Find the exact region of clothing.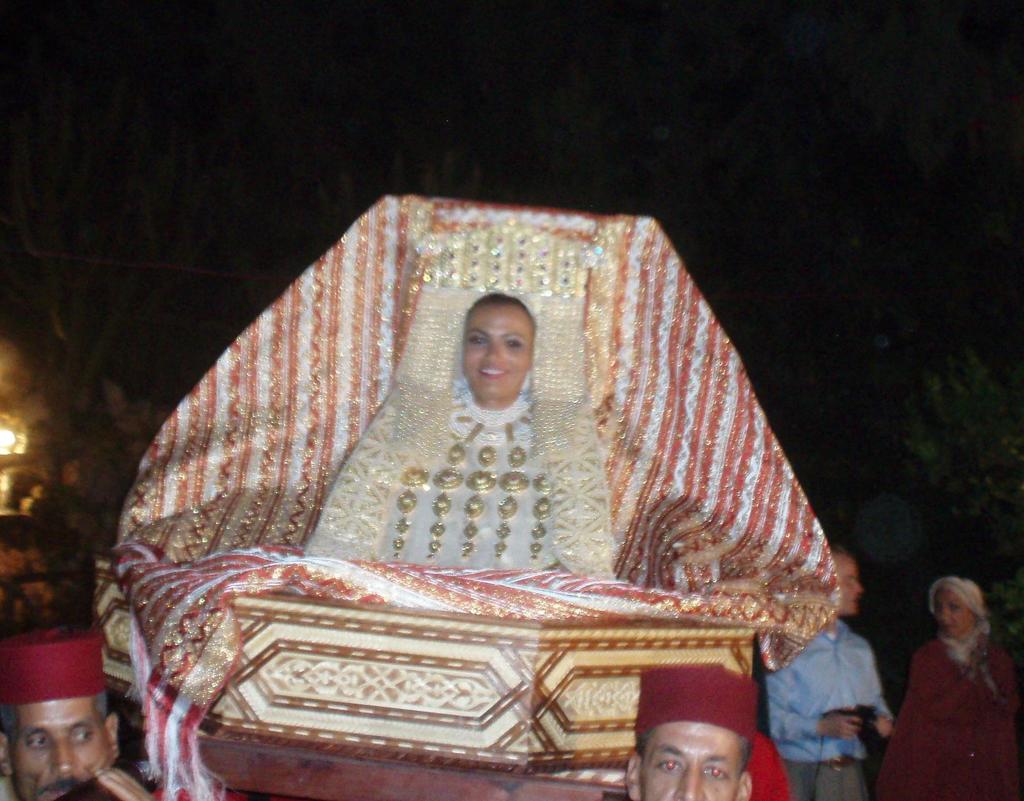
Exact region: rect(765, 610, 894, 799).
